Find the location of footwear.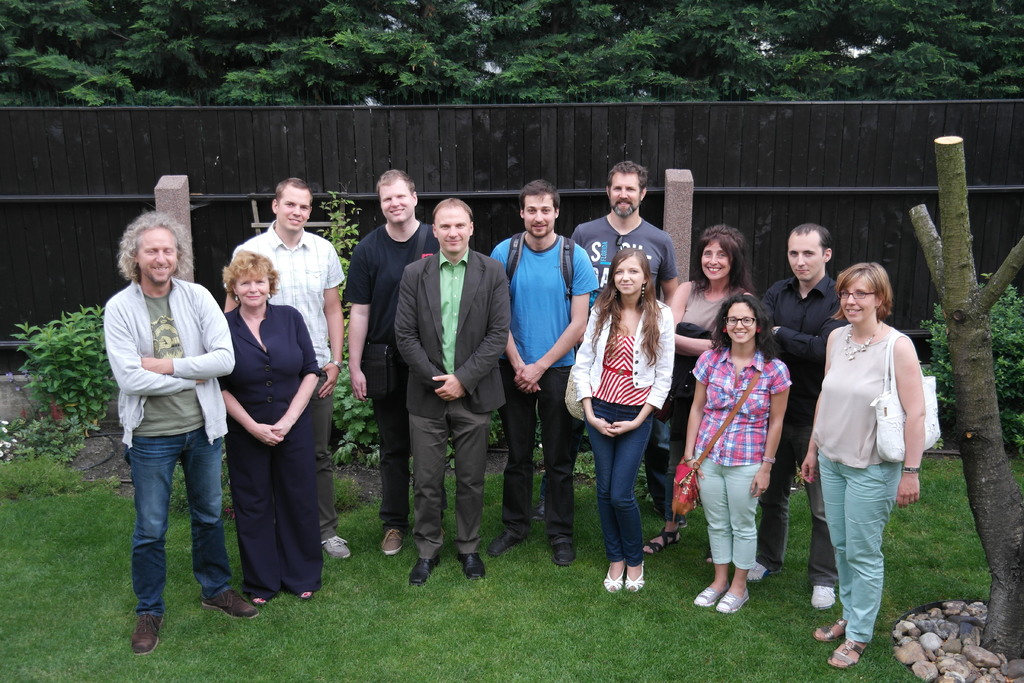
Location: pyautogui.locateOnScreen(806, 585, 836, 609).
